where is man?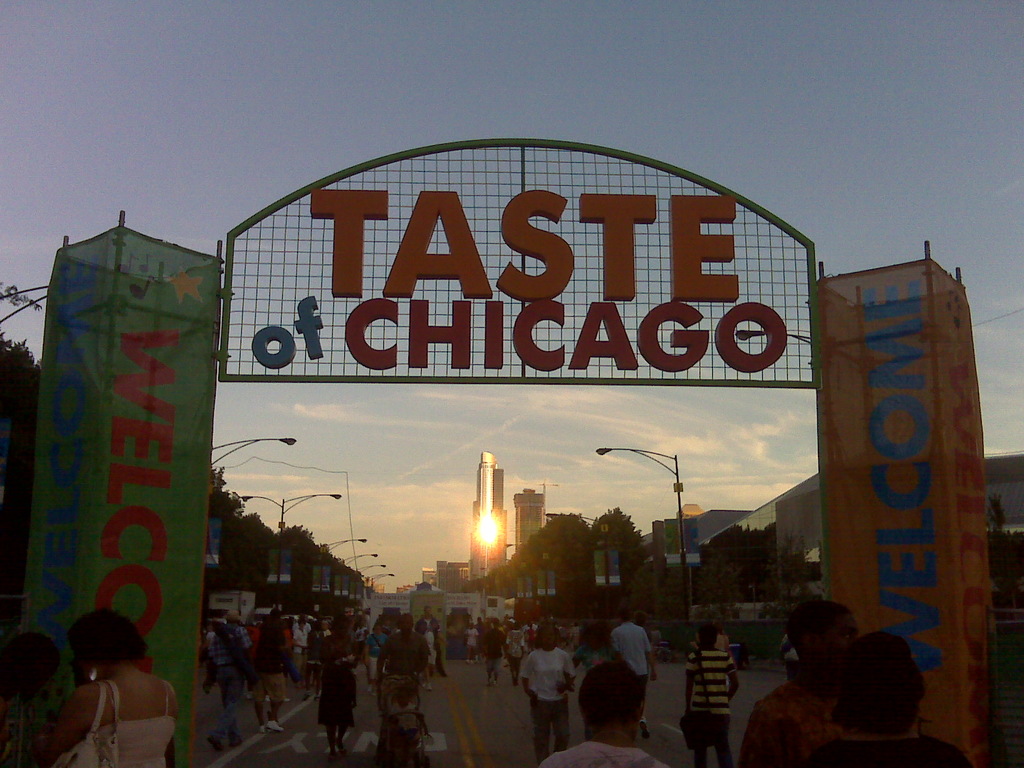
box=[481, 618, 508, 682].
